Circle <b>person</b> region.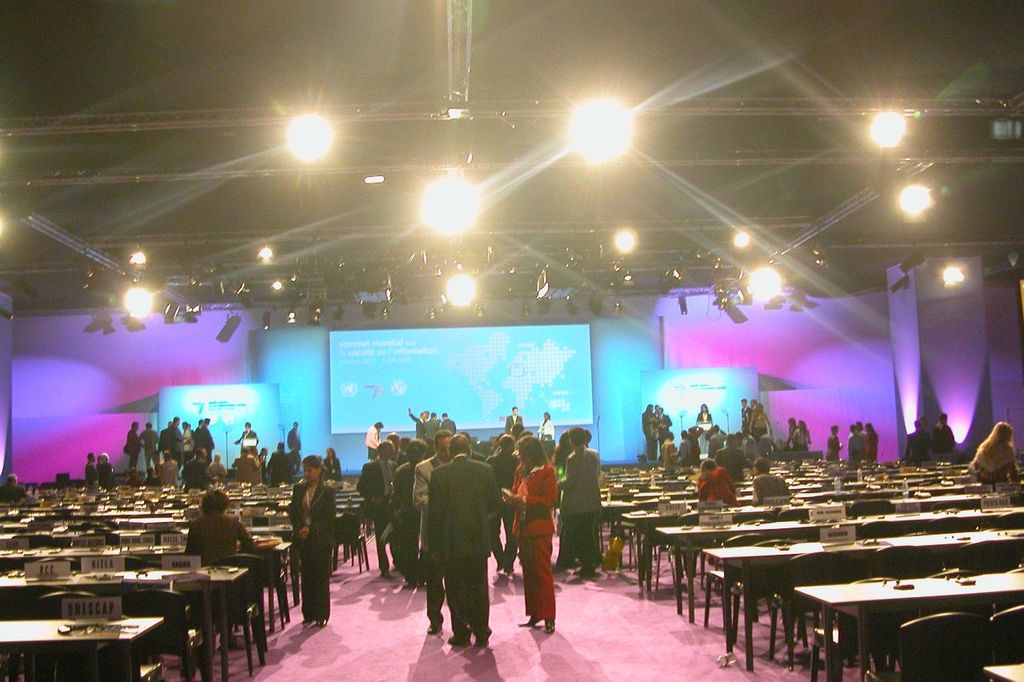
Region: box(322, 450, 336, 476).
